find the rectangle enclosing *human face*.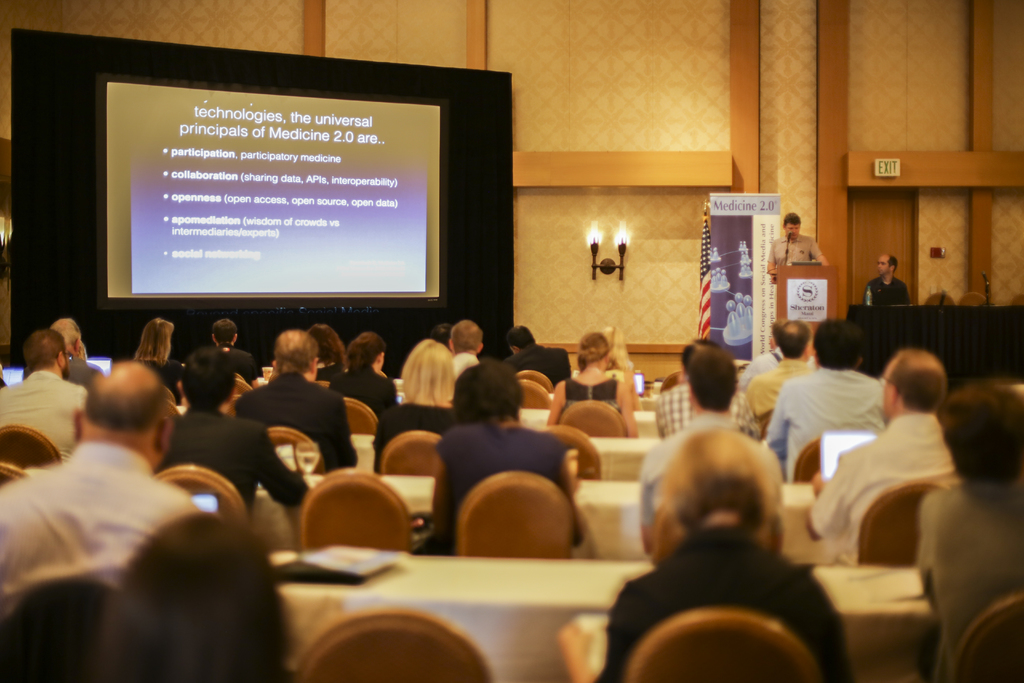
x1=787, y1=220, x2=797, y2=238.
